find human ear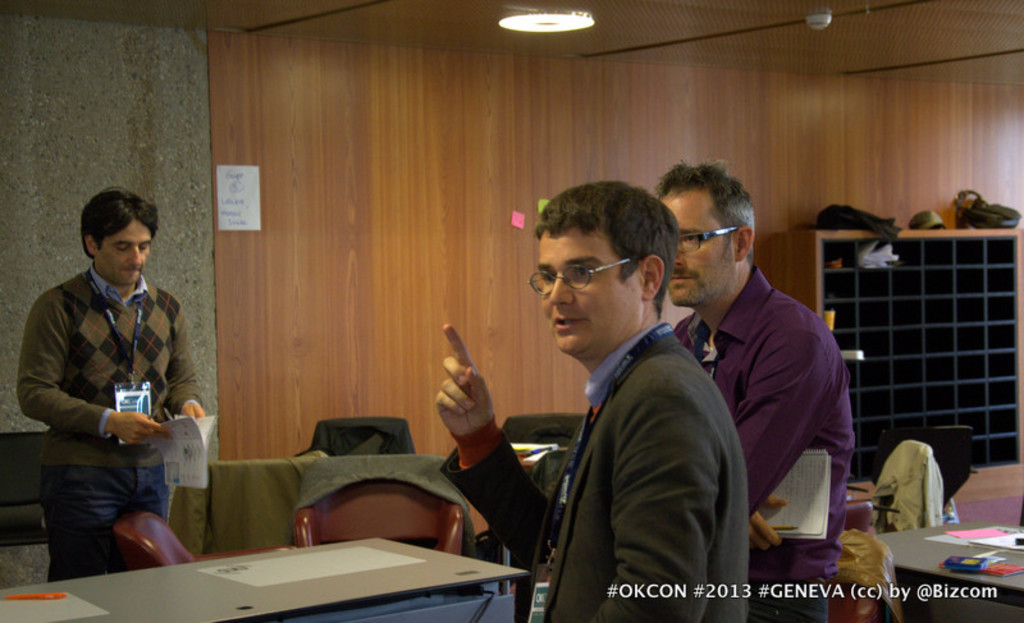
left=82, top=234, right=96, bottom=255
